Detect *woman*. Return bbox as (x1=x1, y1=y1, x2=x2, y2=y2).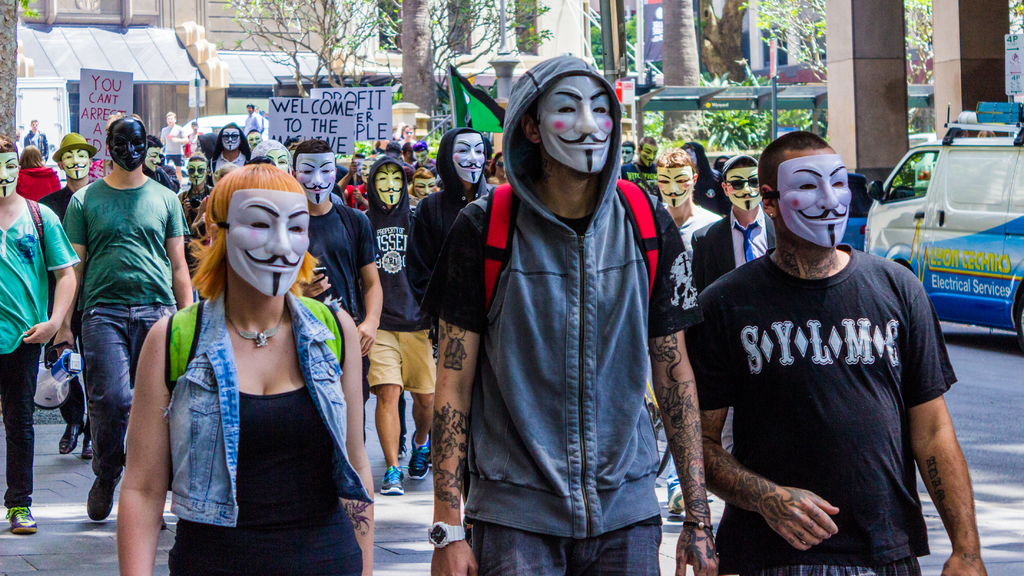
(x1=125, y1=132, x2=348, y2=567).
